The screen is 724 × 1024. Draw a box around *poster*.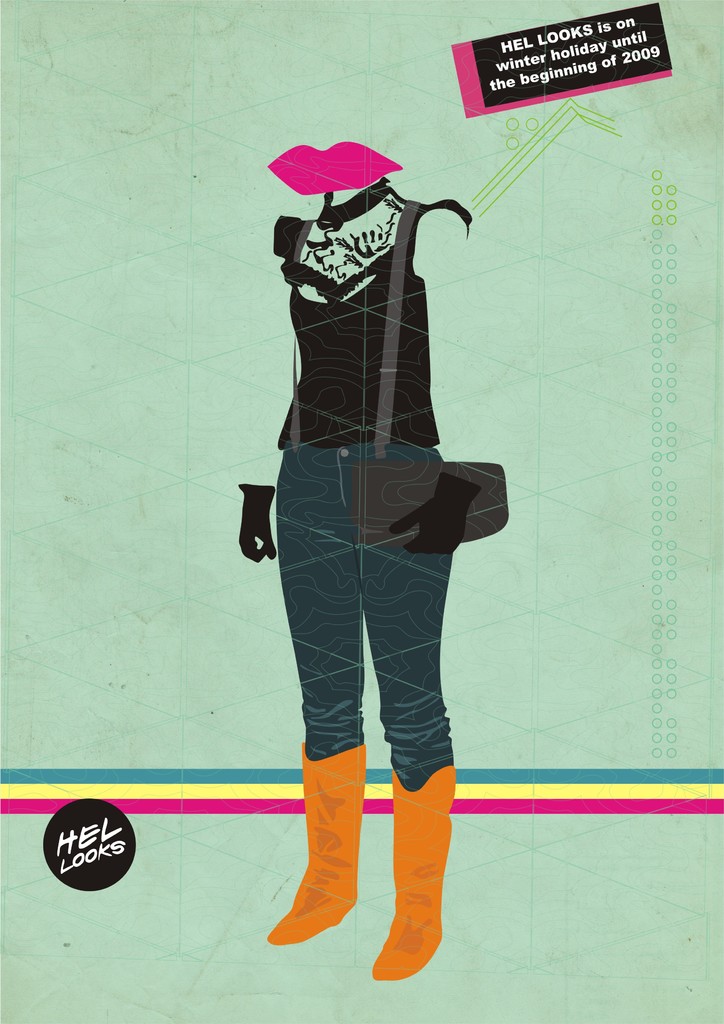
(x1=0, y1=0, x2=723, y2=1023).
